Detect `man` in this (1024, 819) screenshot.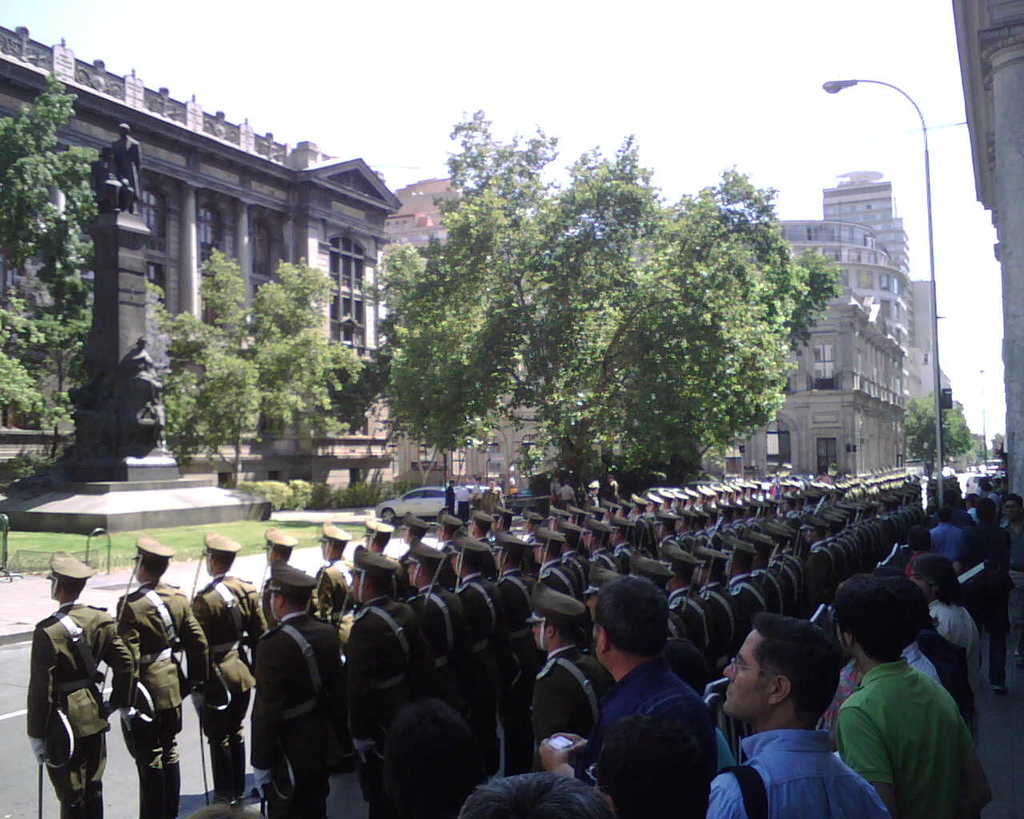
Detection: {"left": 805, "top": 558, "right": 980, "bottom": 818}.
